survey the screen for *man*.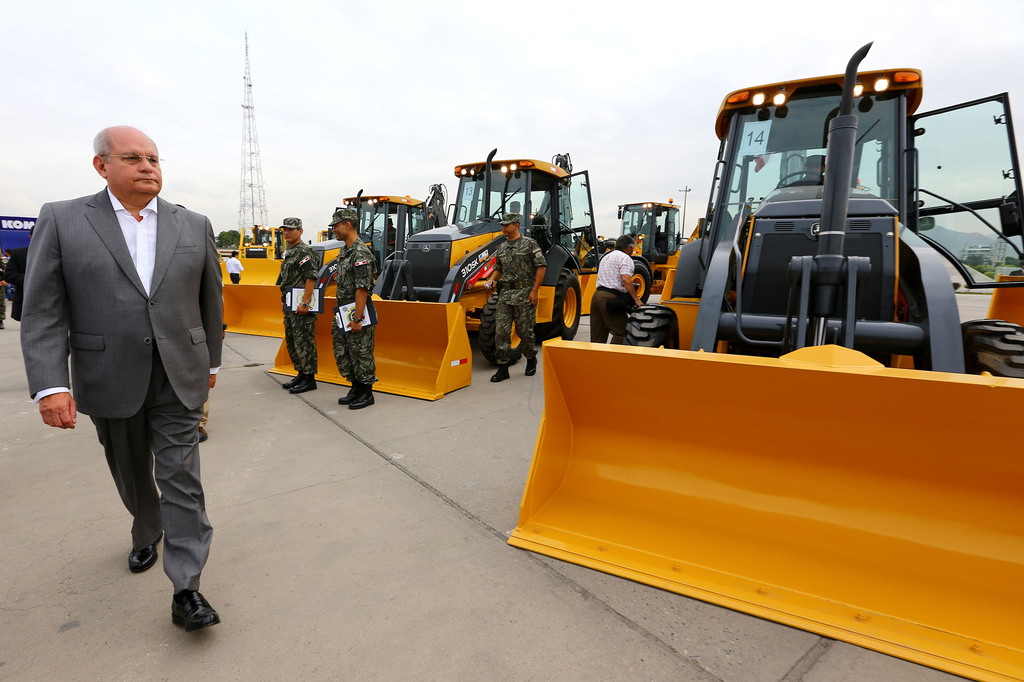
Survey found: <bbox>589, 232, 642, 342</bbox>.
